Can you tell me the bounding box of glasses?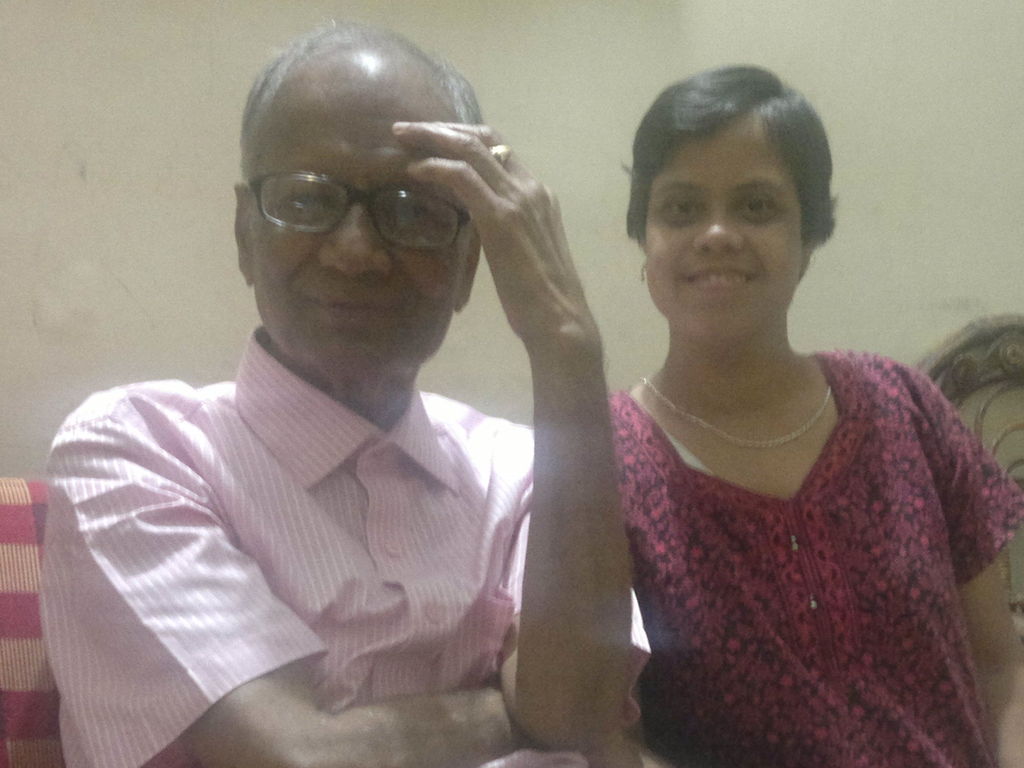
region(249, 164, 471, 255).
